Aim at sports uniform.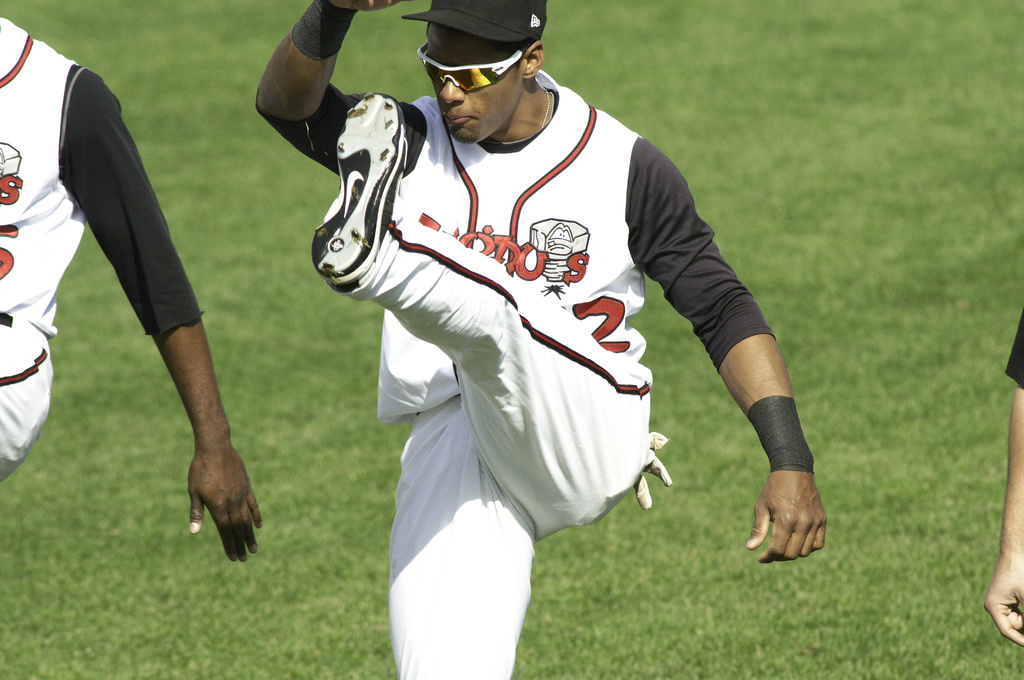
Aimed at Rect(255, 0, 815, 679).
